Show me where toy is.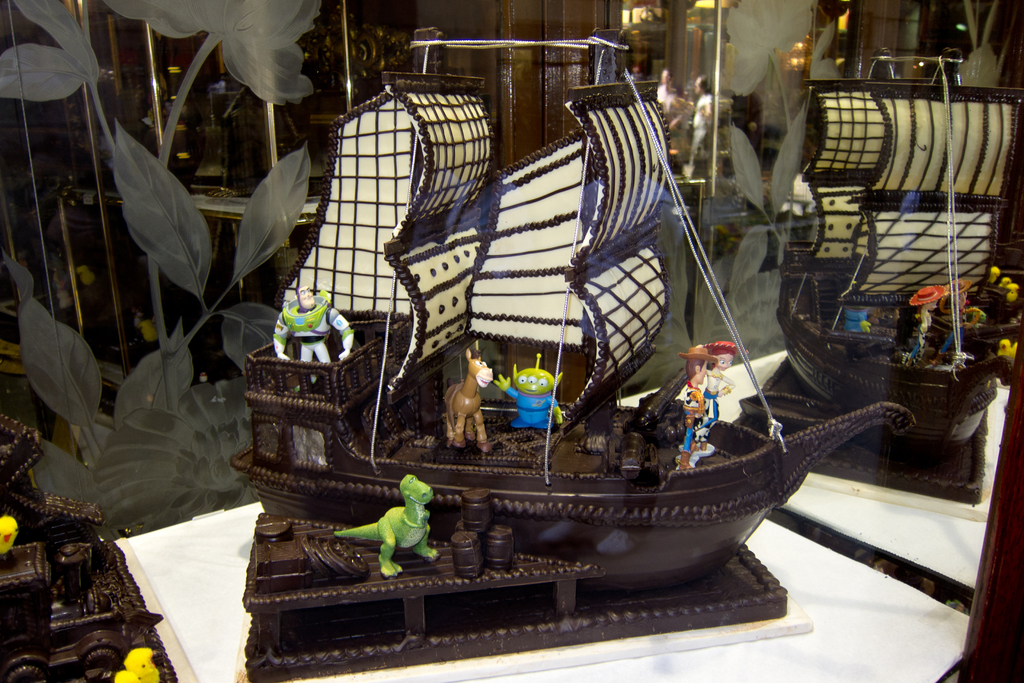
toy is at l=268, t=282, r=353, b=358.
